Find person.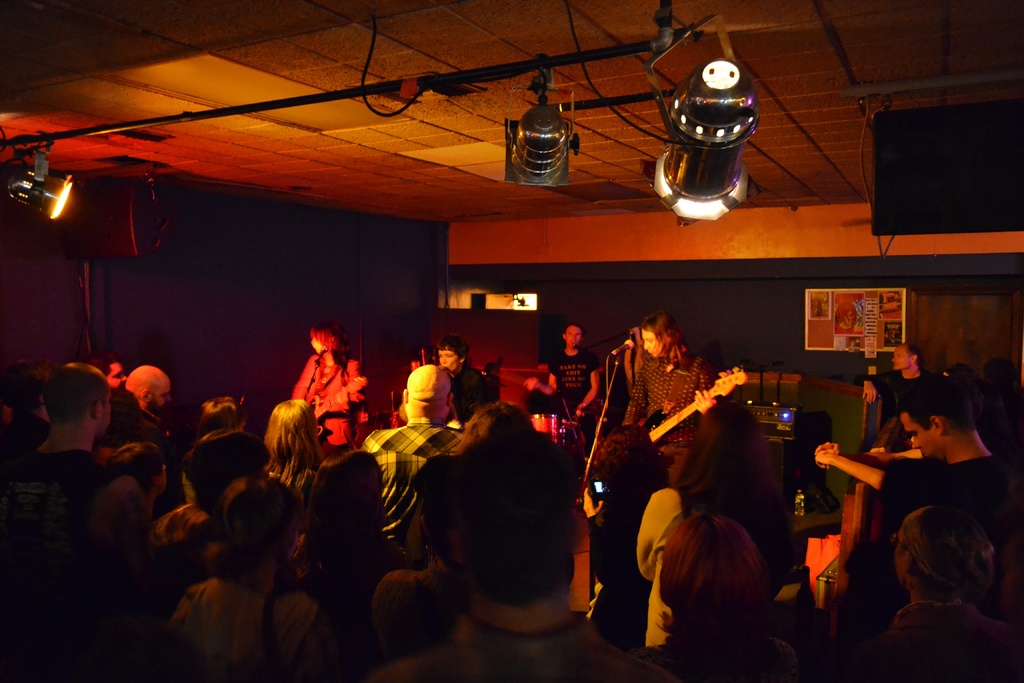
(145,435,266,586).
